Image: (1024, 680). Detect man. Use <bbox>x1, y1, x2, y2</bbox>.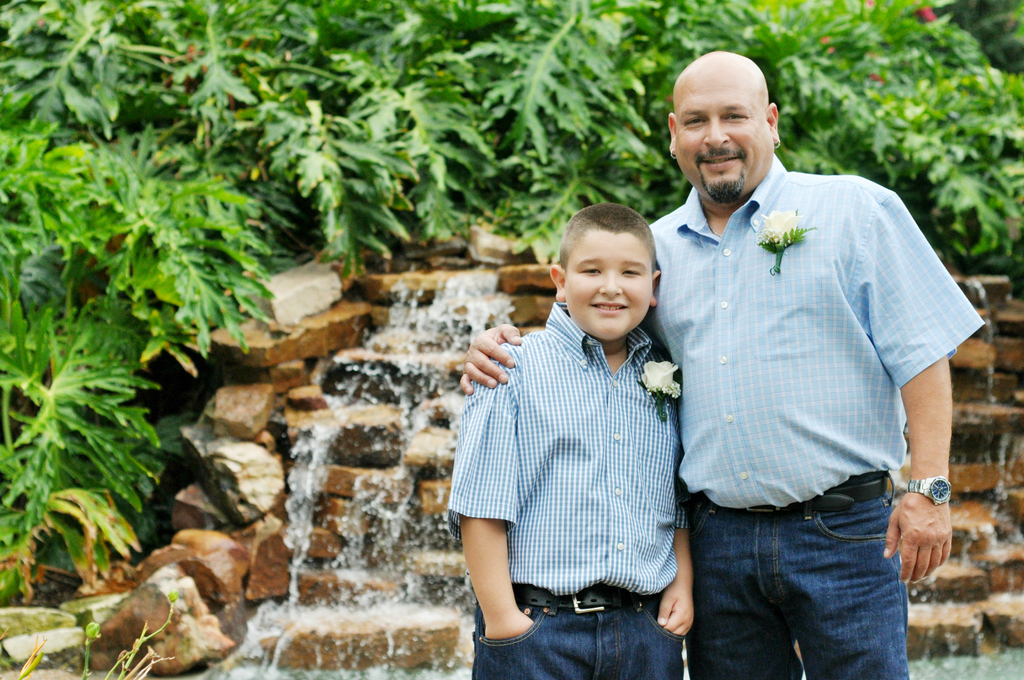
<bbox>486, 83, 923, 665</bbox>.
